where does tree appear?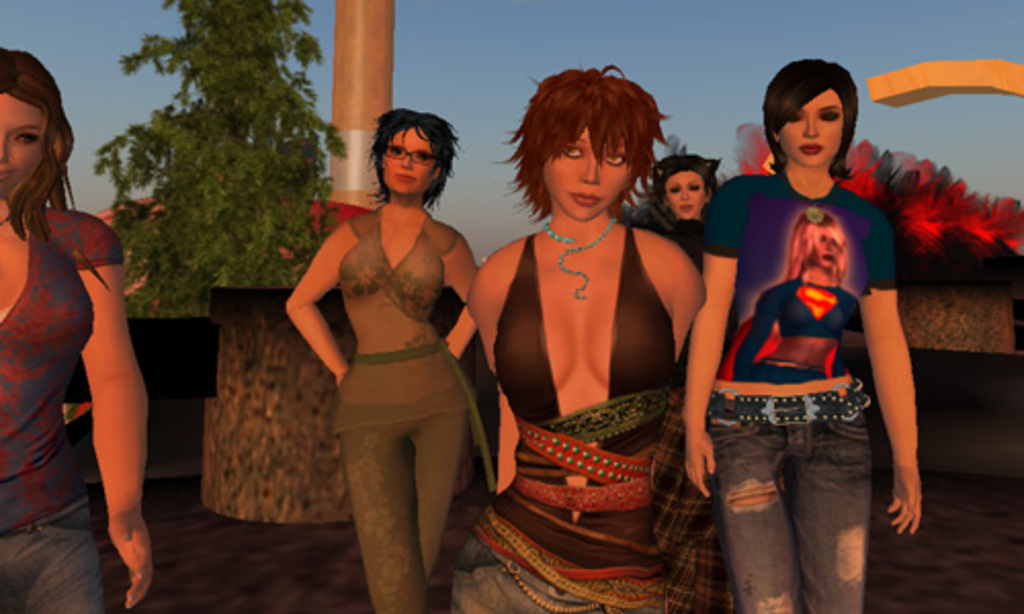
Appears at [x1=80, y1=25, x2=338, y2=305].
